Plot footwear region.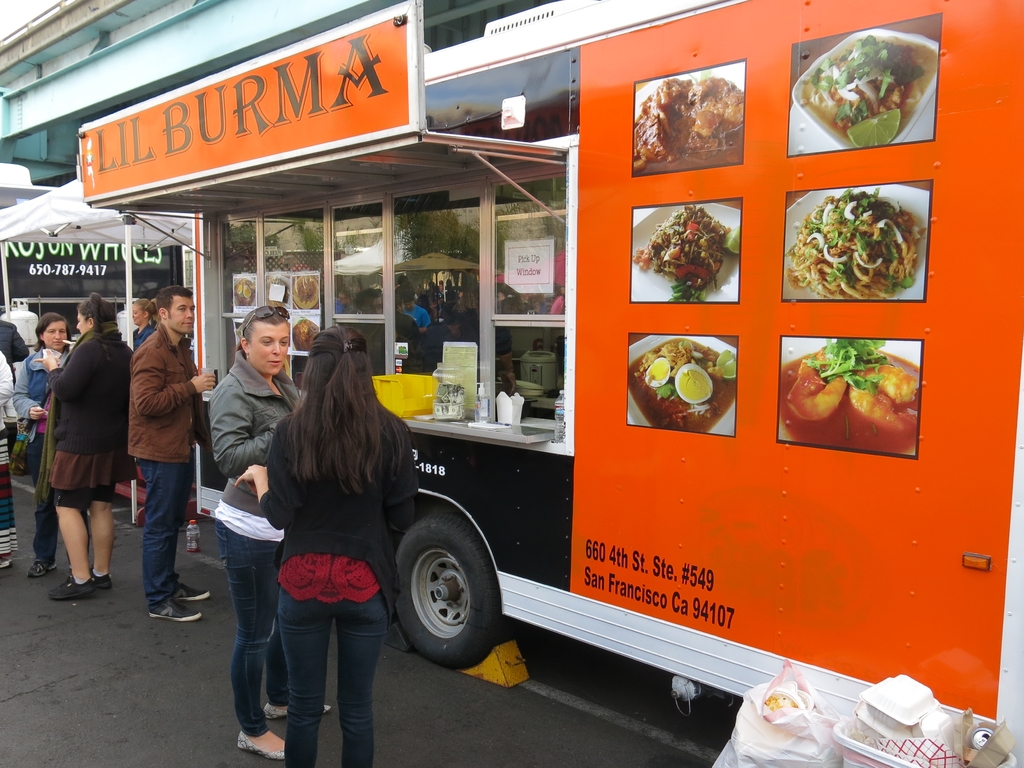
Plotted at locate(174, 575, 215, 602).
